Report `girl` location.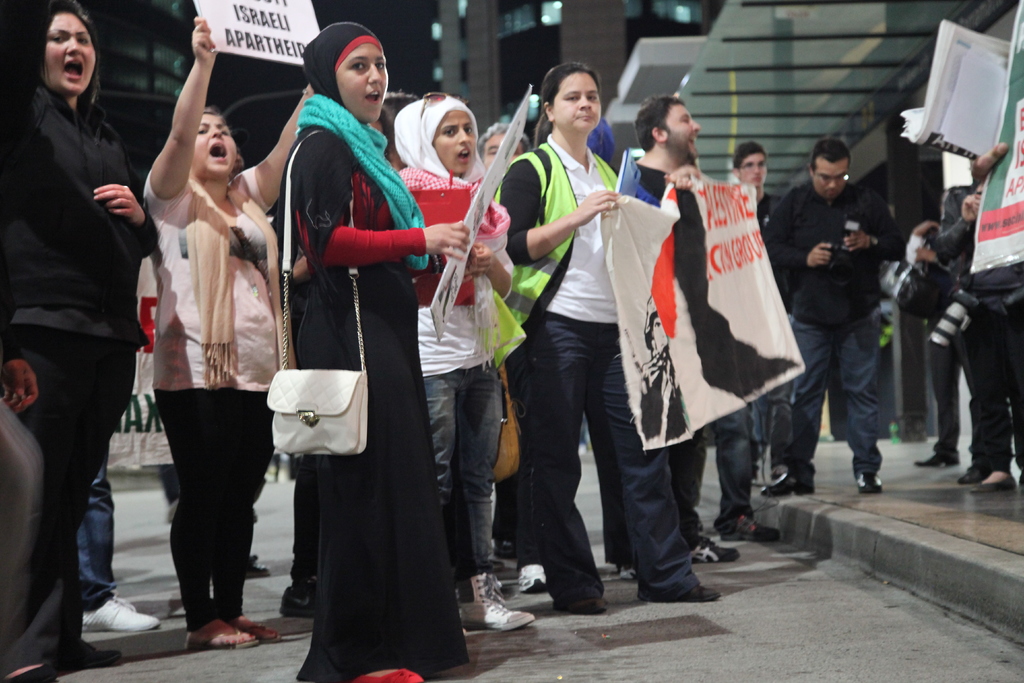
Report: 389,90,539,637.
